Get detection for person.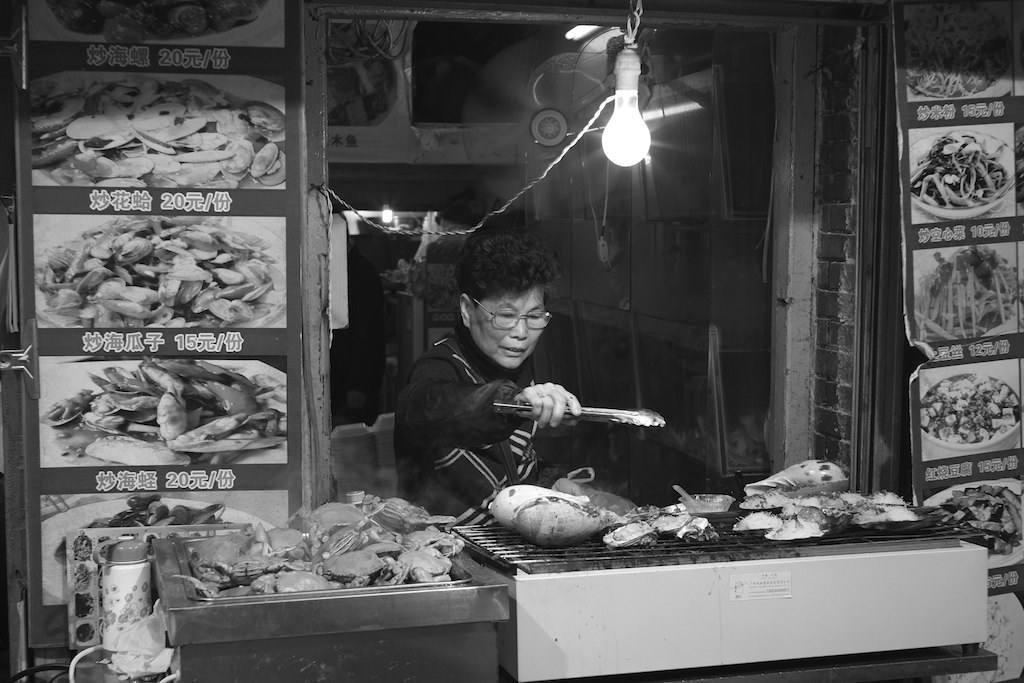
Detection: box=[392, 226, 589, 526].
